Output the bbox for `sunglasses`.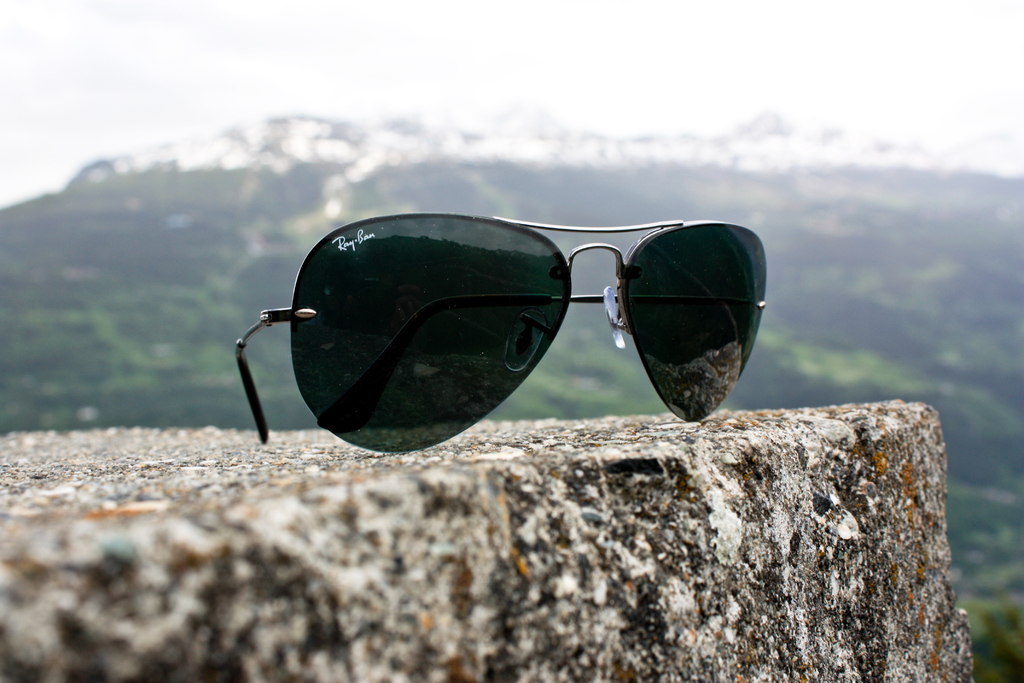
234 209 769 454.
